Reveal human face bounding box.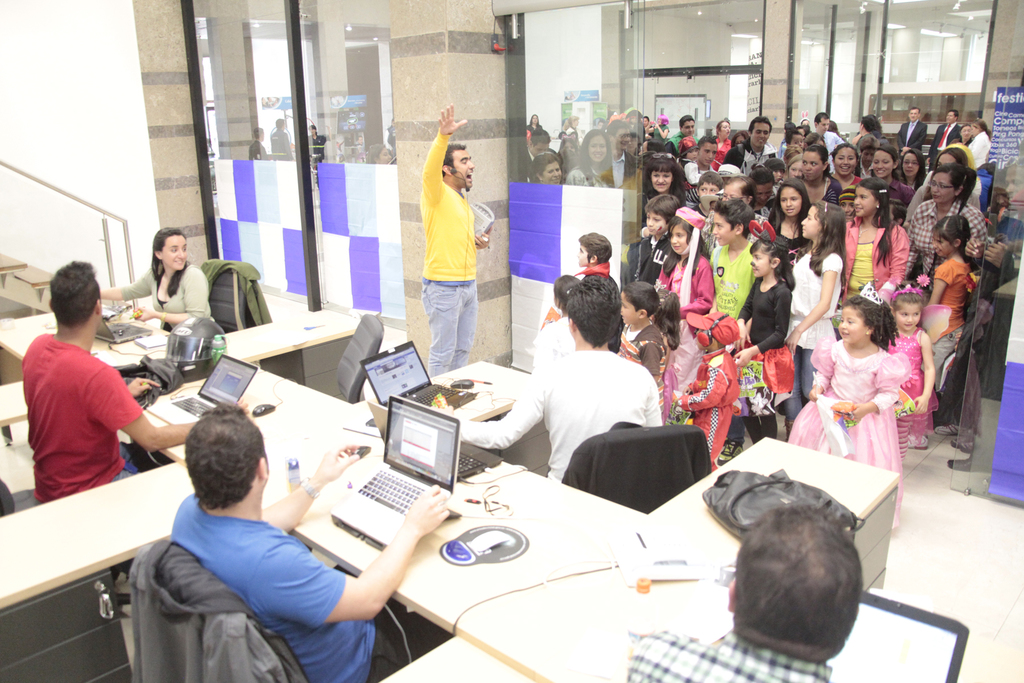
Revealed: {"x1": 833, "y1": 149, "x2": 856, "y2": 175}.
